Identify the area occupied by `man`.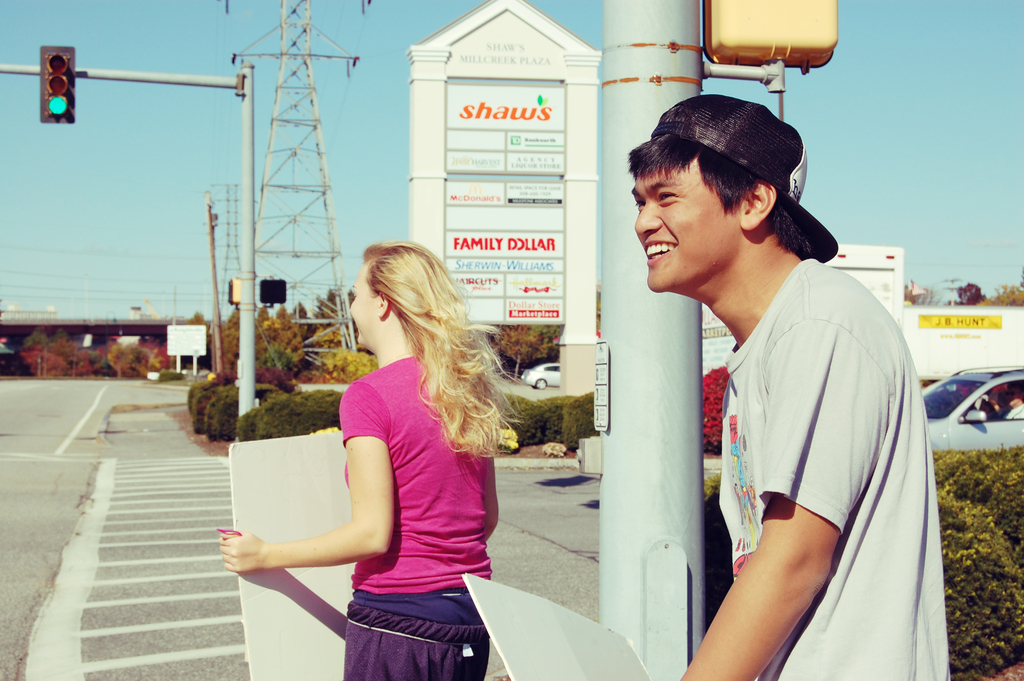
Area: box(606, 96, 943, 667).
